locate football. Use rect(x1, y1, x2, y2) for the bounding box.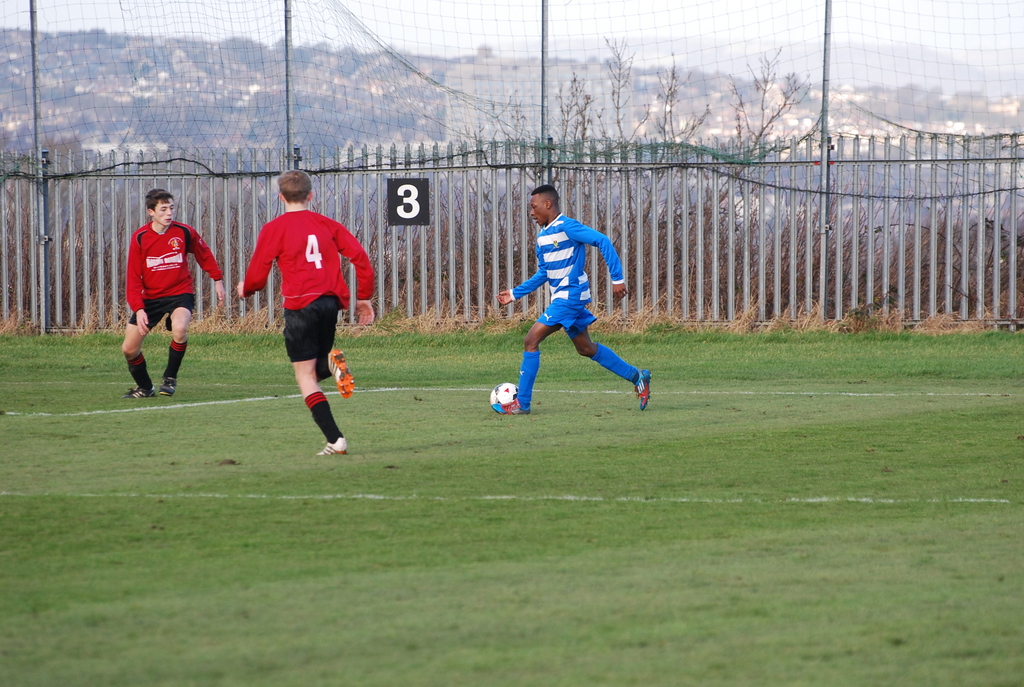
rect(488, 379, 524, 415).
